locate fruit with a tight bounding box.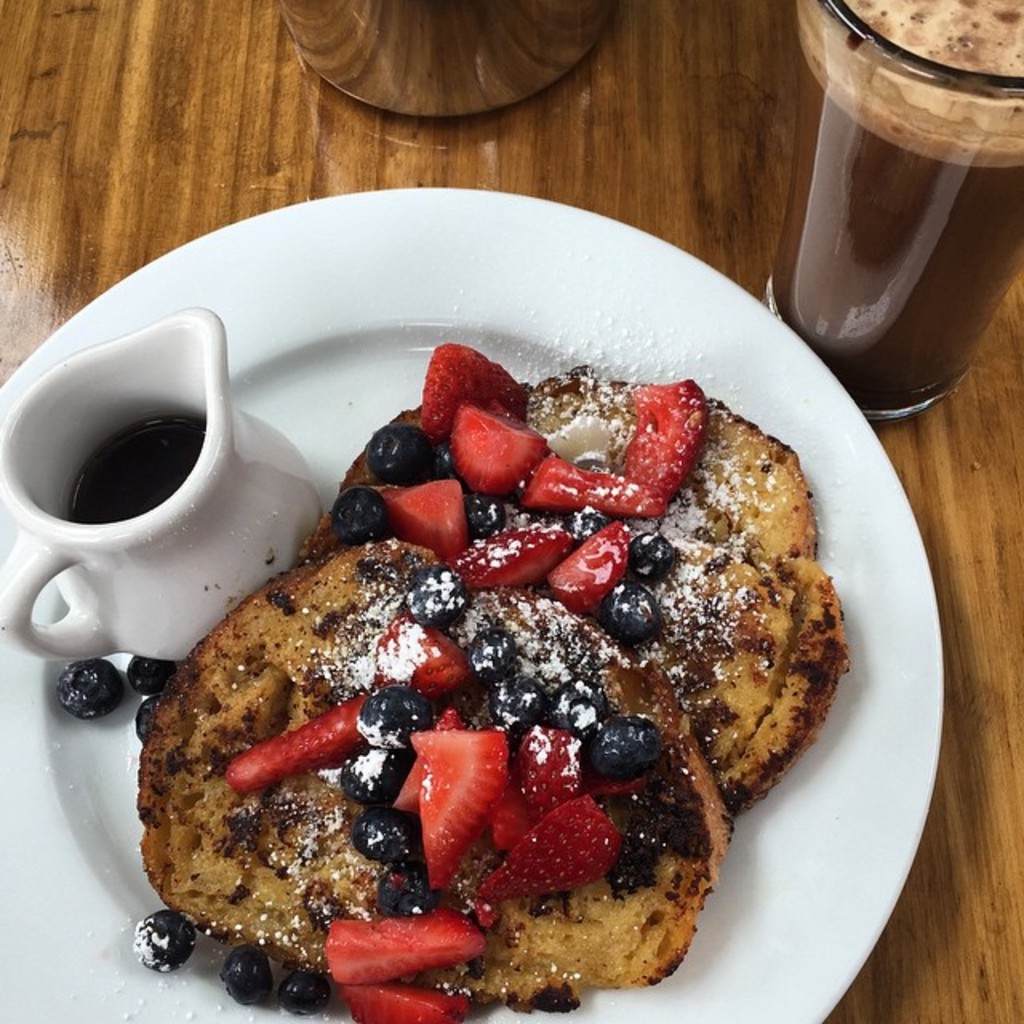
BBox(542, 530, 624, 611).
